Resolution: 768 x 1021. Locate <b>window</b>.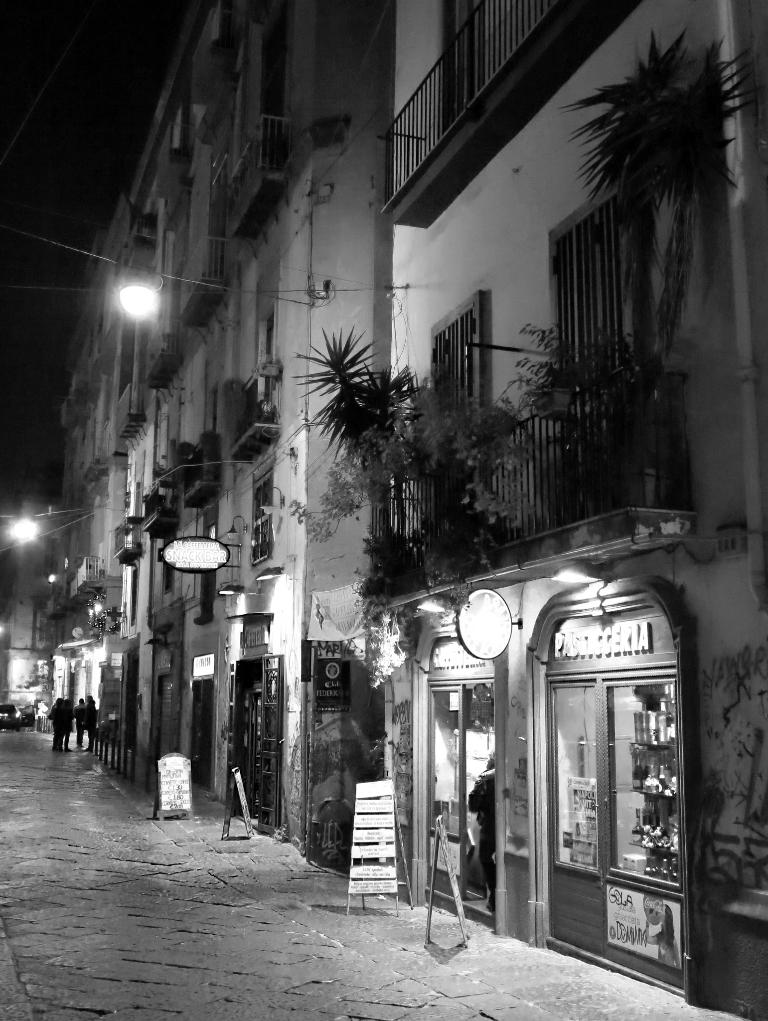
[432, 292, 483, 412].
